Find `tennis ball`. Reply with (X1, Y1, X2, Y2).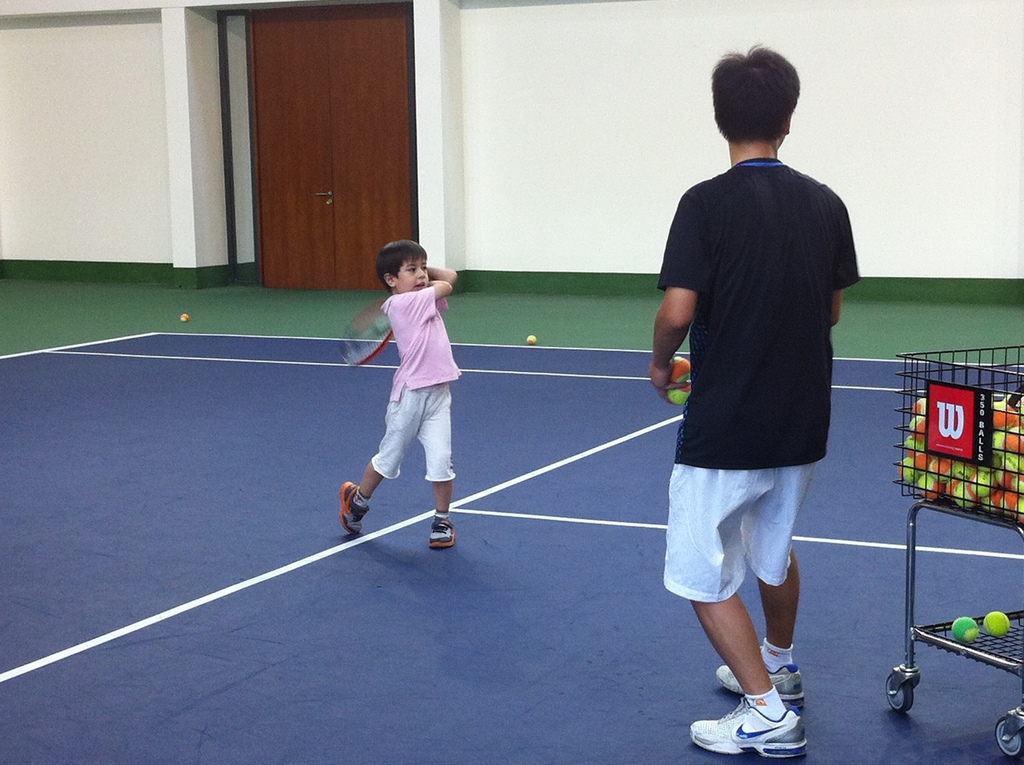
(953, 617, 975, 645).
